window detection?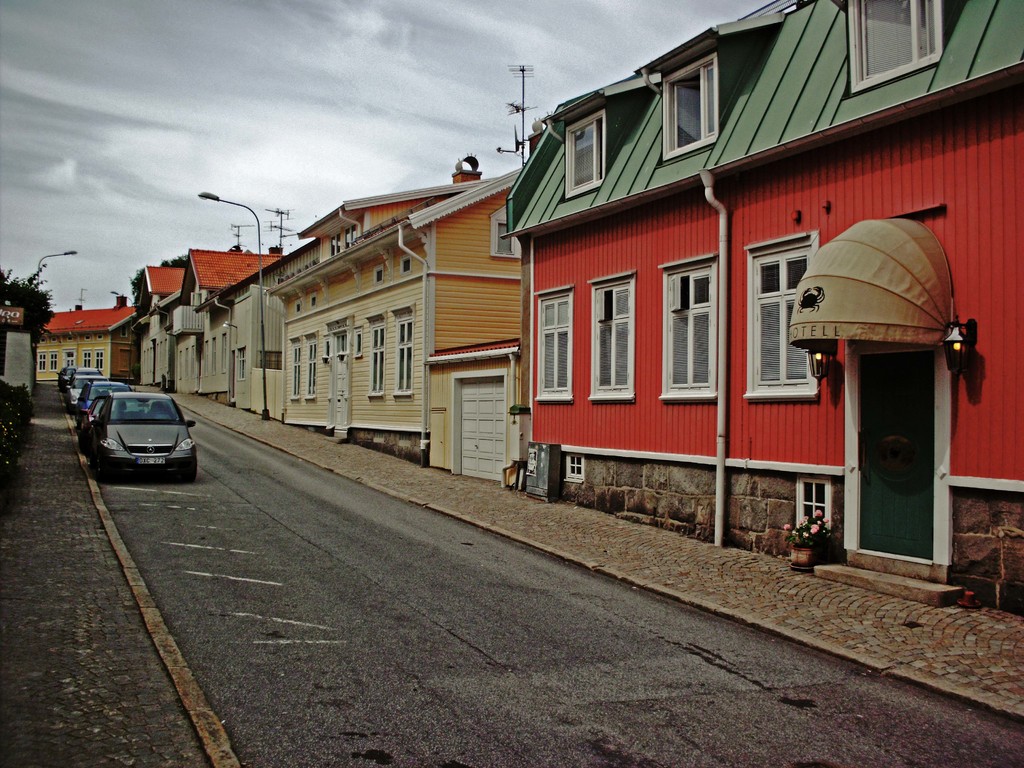
left=485, top=209, right=527, bottom=257
